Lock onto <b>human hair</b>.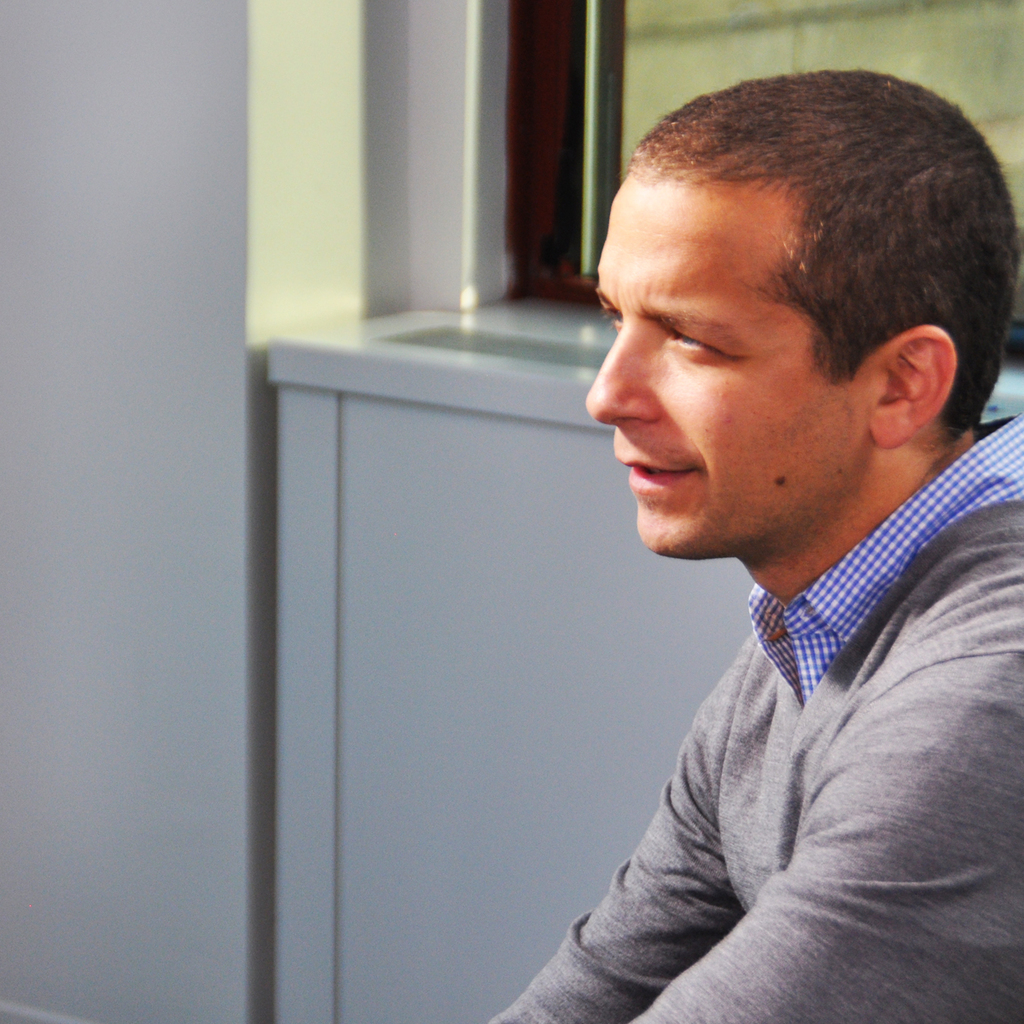
Locked: box(639, 69, 980, 367).
